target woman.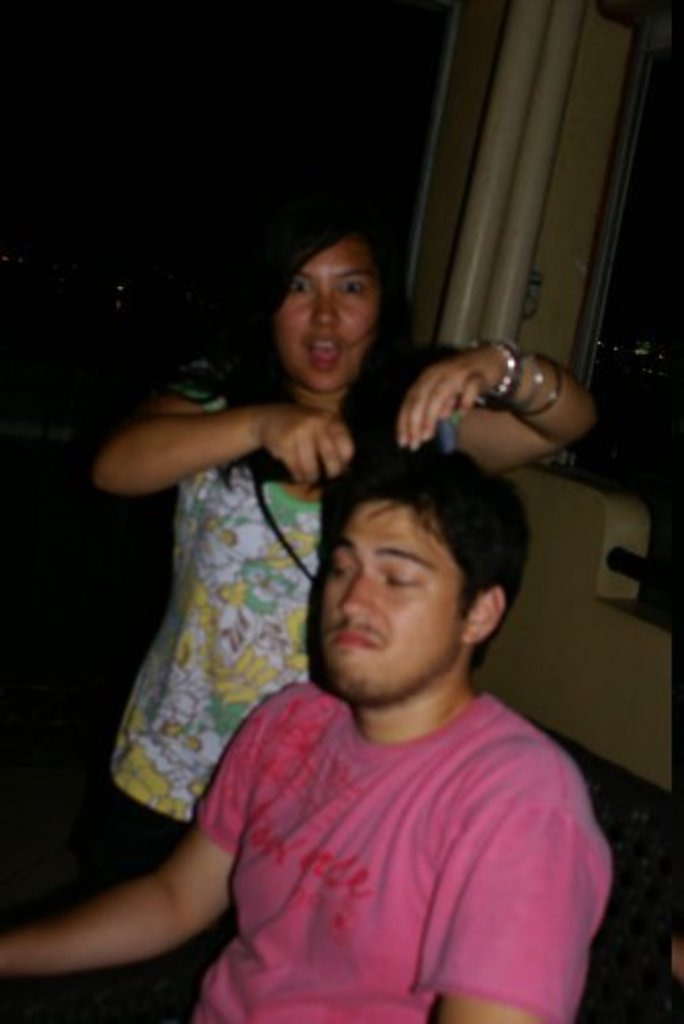
Target region: [88, 231, 395, 940].
